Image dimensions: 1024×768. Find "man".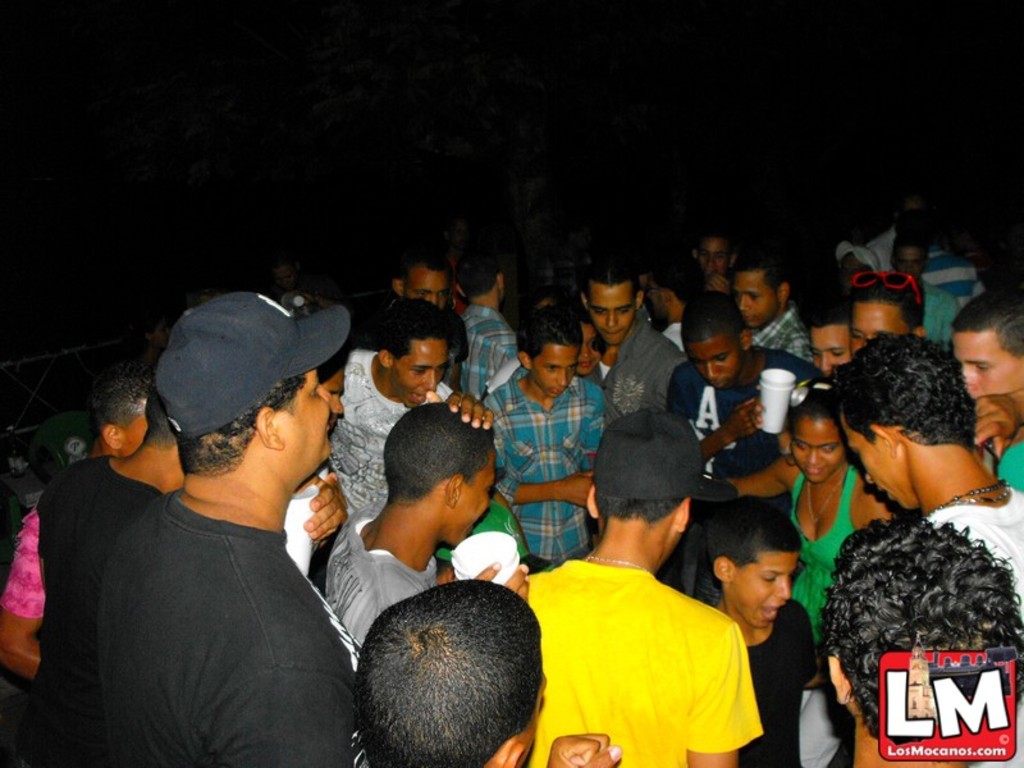
box=[451, 253, 521, 417].
